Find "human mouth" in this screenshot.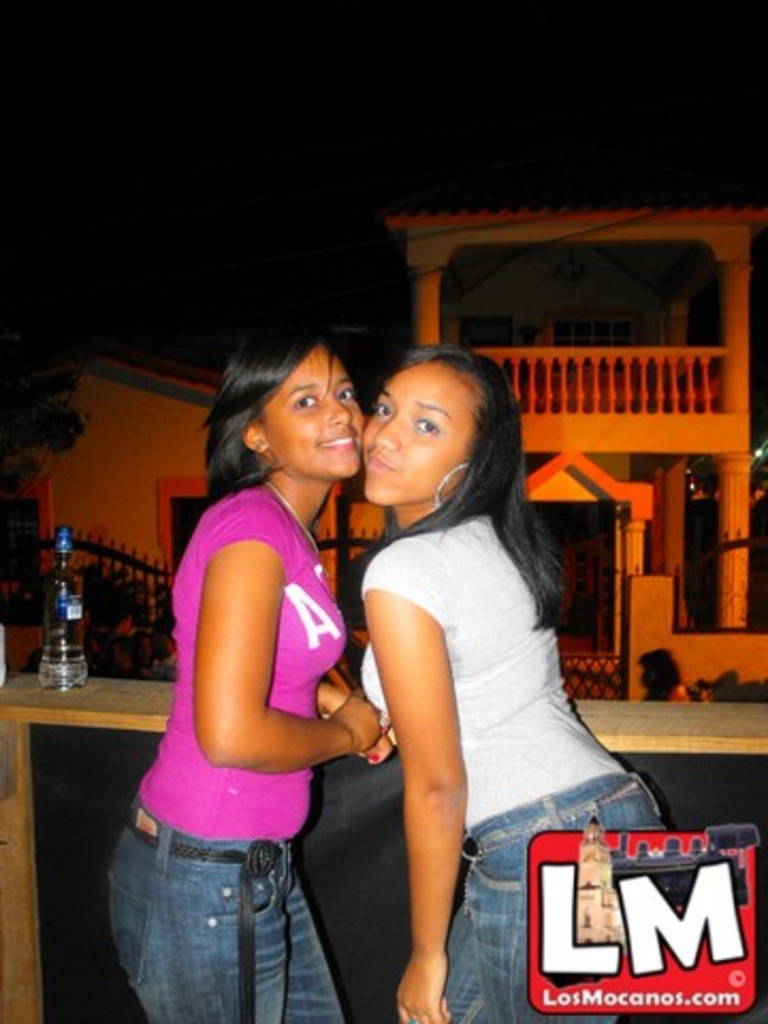
The bounding box for "human mouth" is x1=318, y1=429, x2=356, y2=452.
